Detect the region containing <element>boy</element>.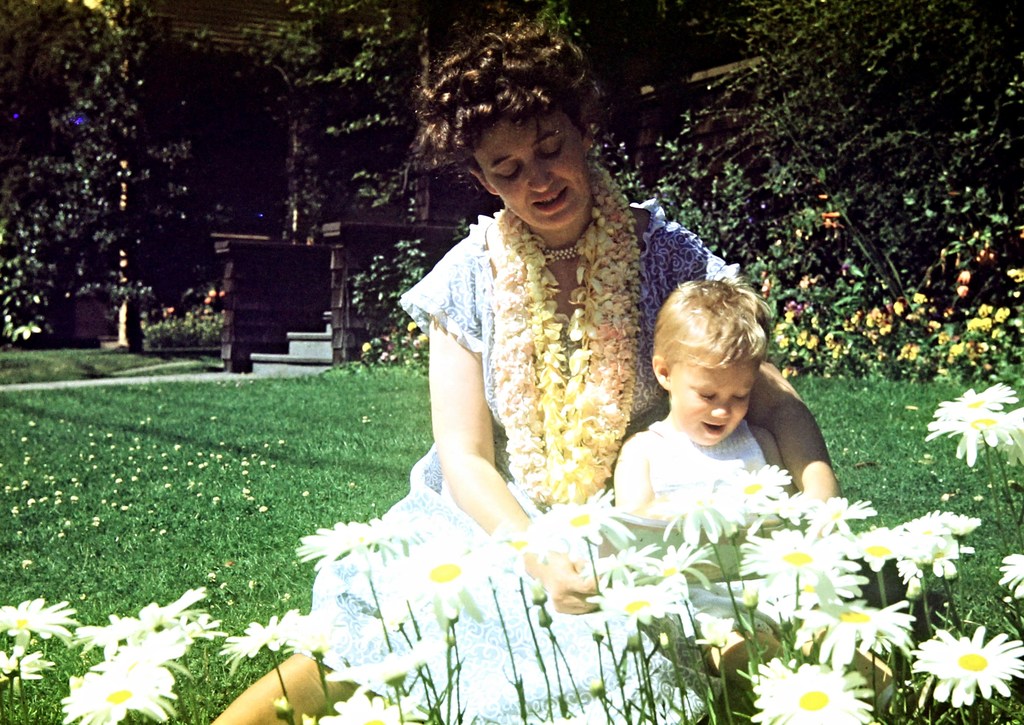
(left=610, top=276, right=796, bottom=532).
